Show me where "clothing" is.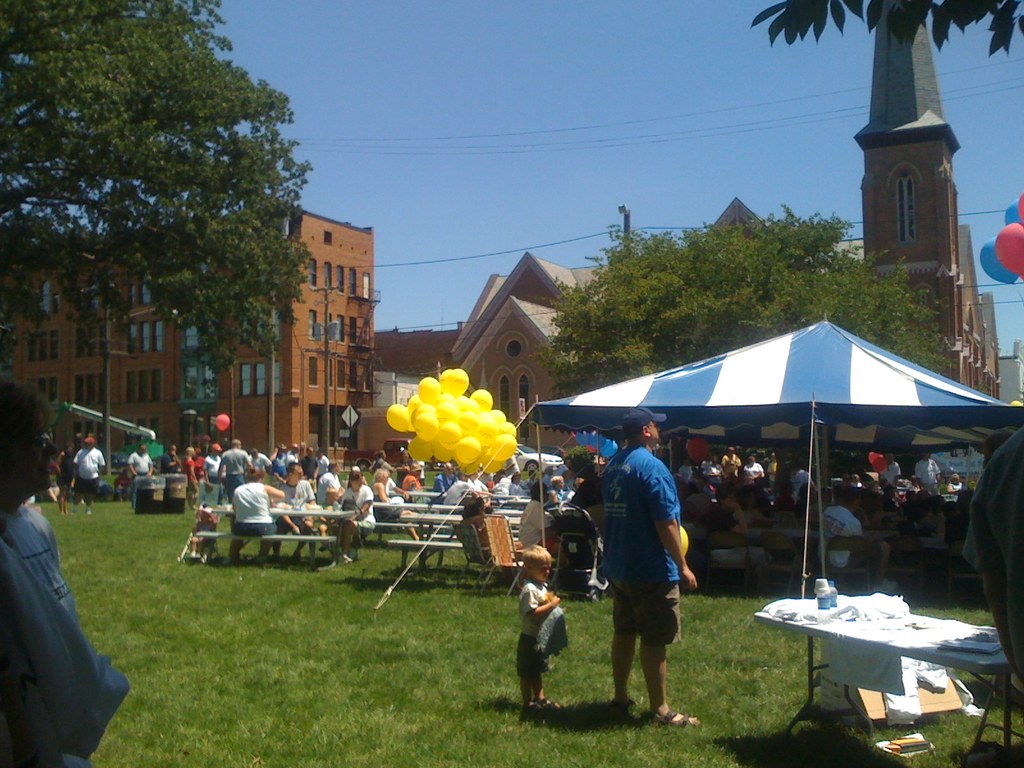
"clothing" is at box(220, 447, 247, 473).
